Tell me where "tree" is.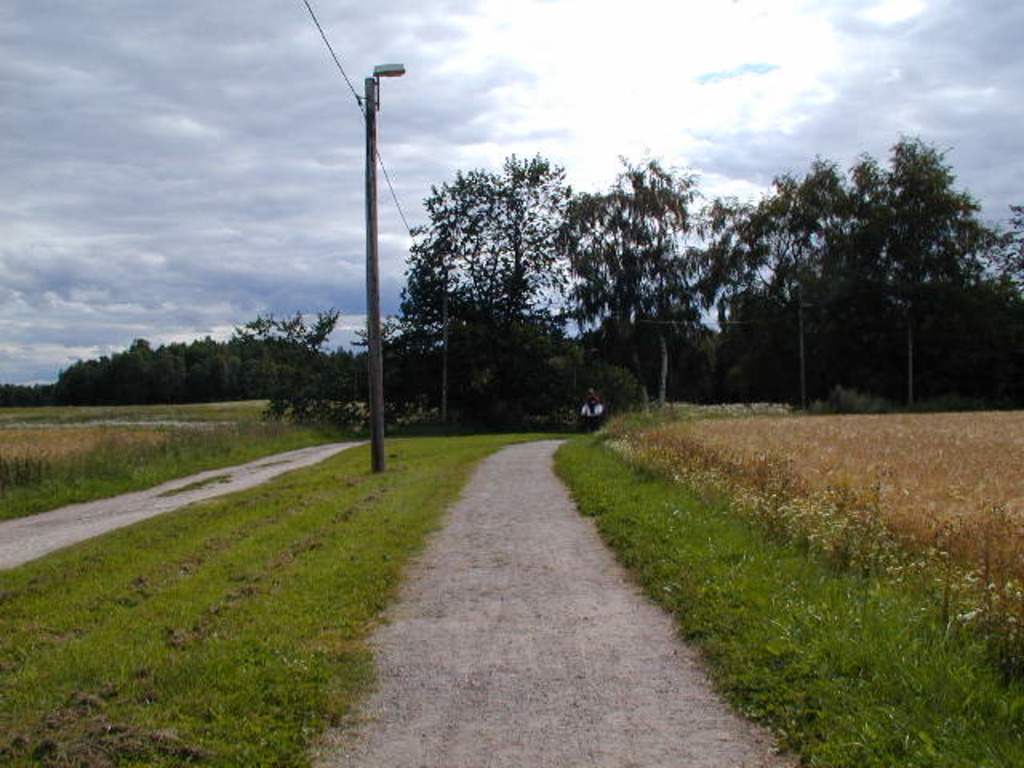
"tree" is at 397,150,573,432.
